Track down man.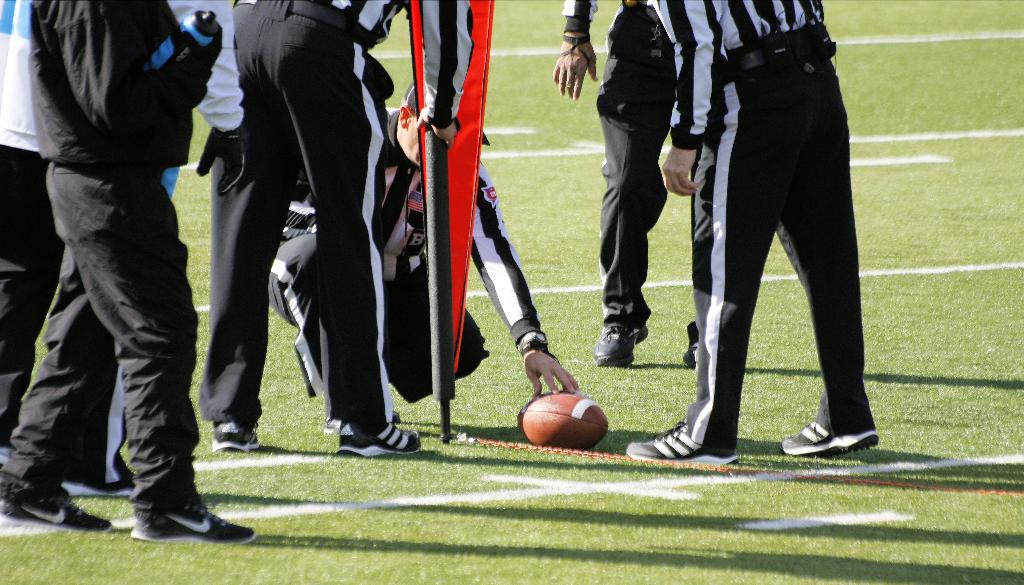
Tracked to l=196, t=0, r=470, b=456.
